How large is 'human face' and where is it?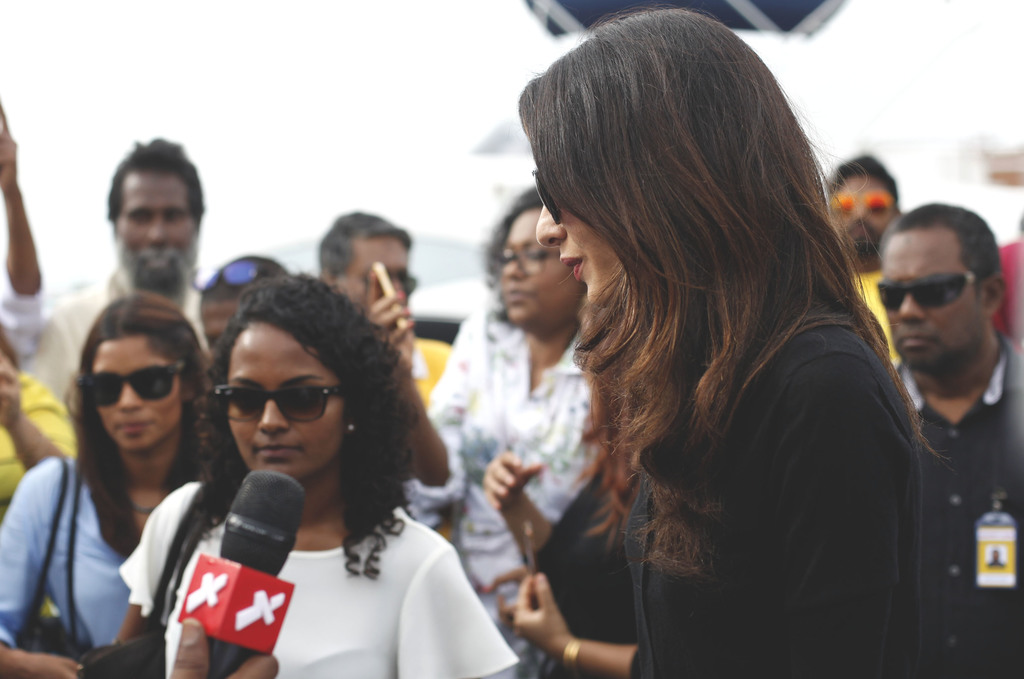
Bounding box: bbox=[831, 178, 895, 249].
